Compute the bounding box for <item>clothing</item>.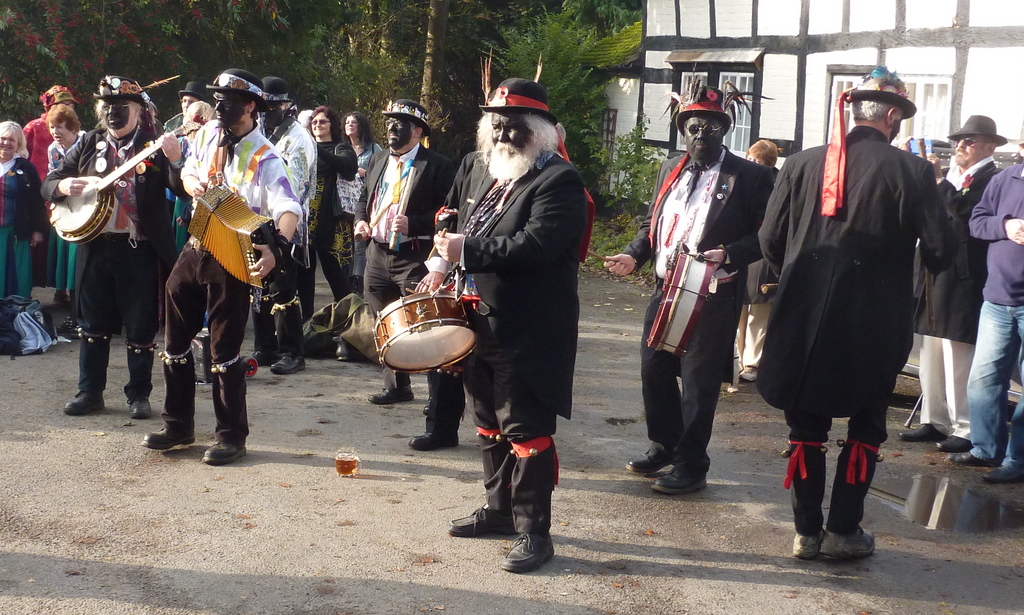
[735,176,783,368].
